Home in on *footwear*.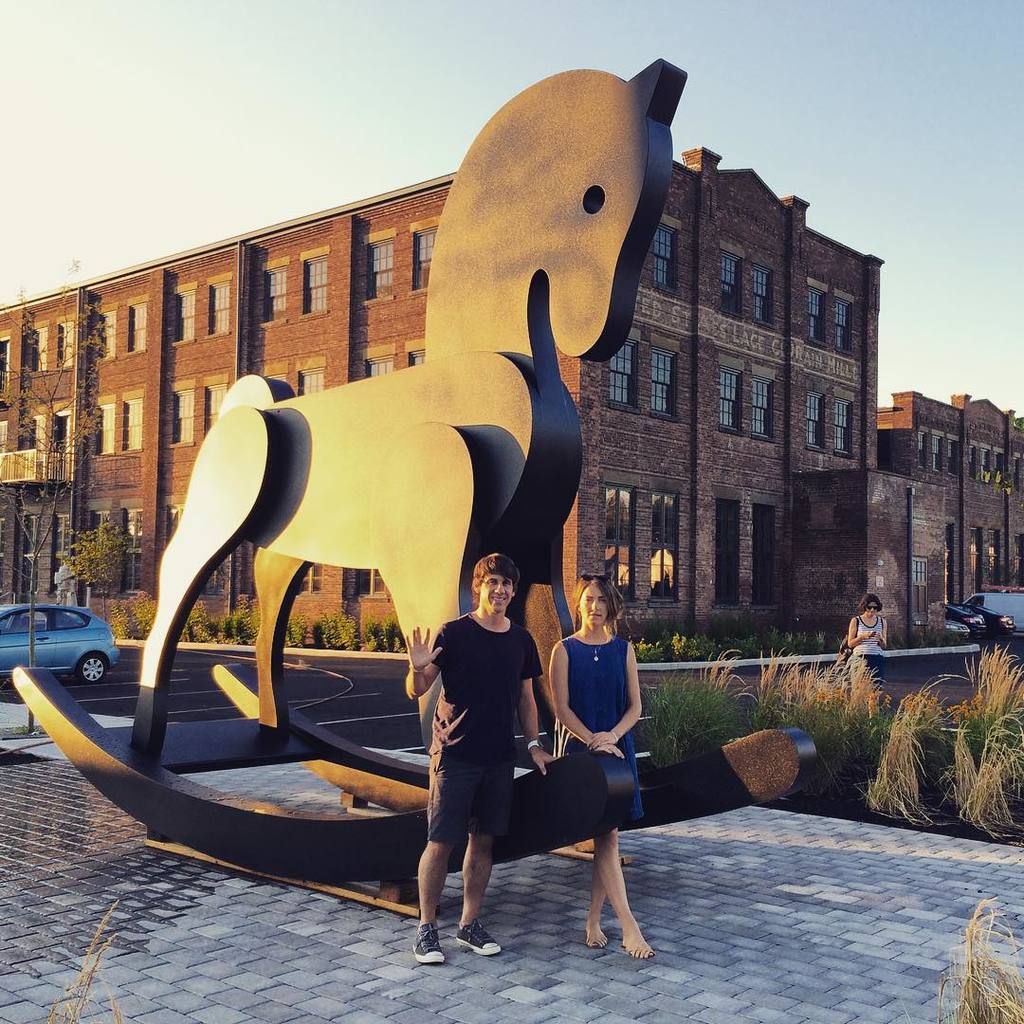
Homed in at bbox=[583, 935, 607, 949].
